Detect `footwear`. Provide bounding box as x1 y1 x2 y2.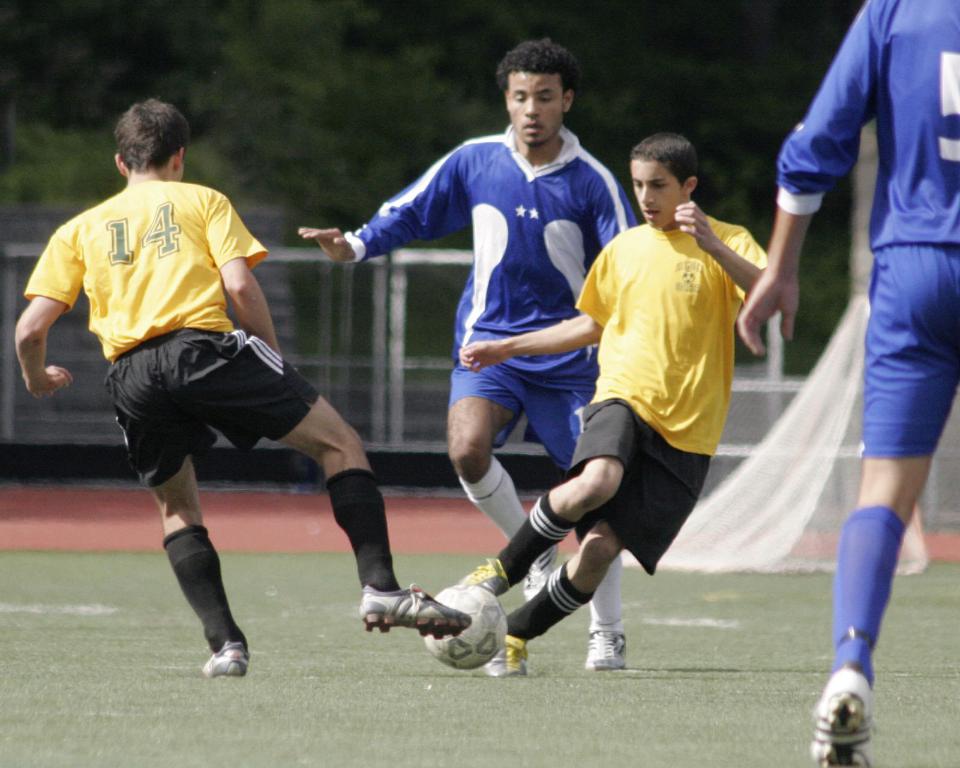
347 583 475 637.
